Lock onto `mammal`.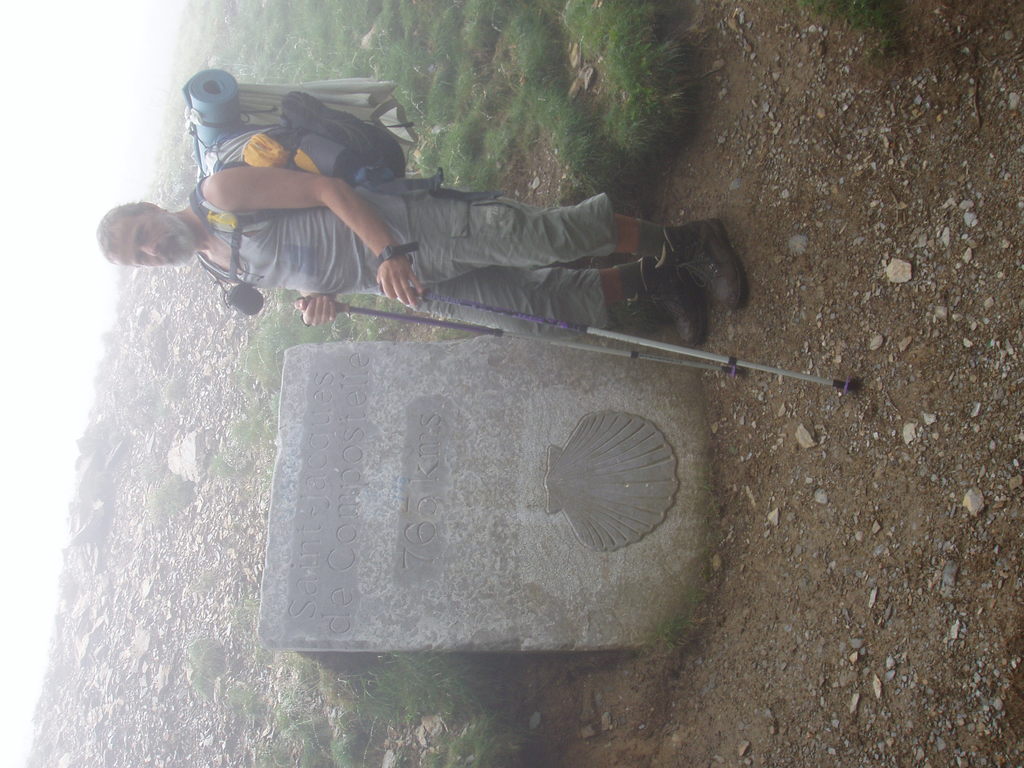
Locked: 61:150:780:353.
